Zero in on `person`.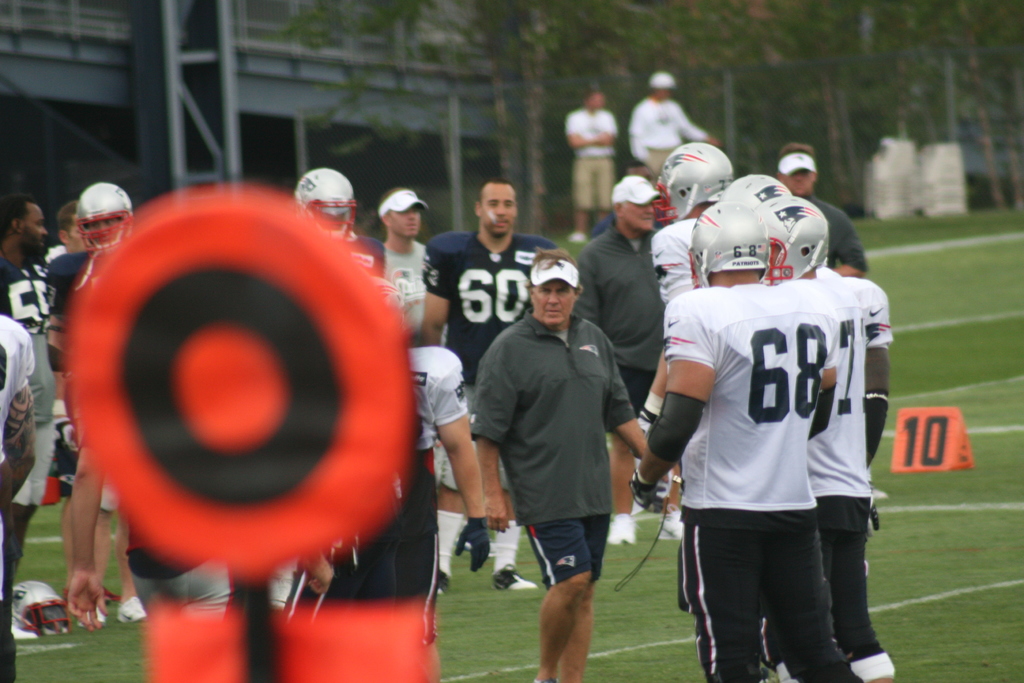
Zeroed in: [x1=0, y1=180, x2=58, y2=580].
